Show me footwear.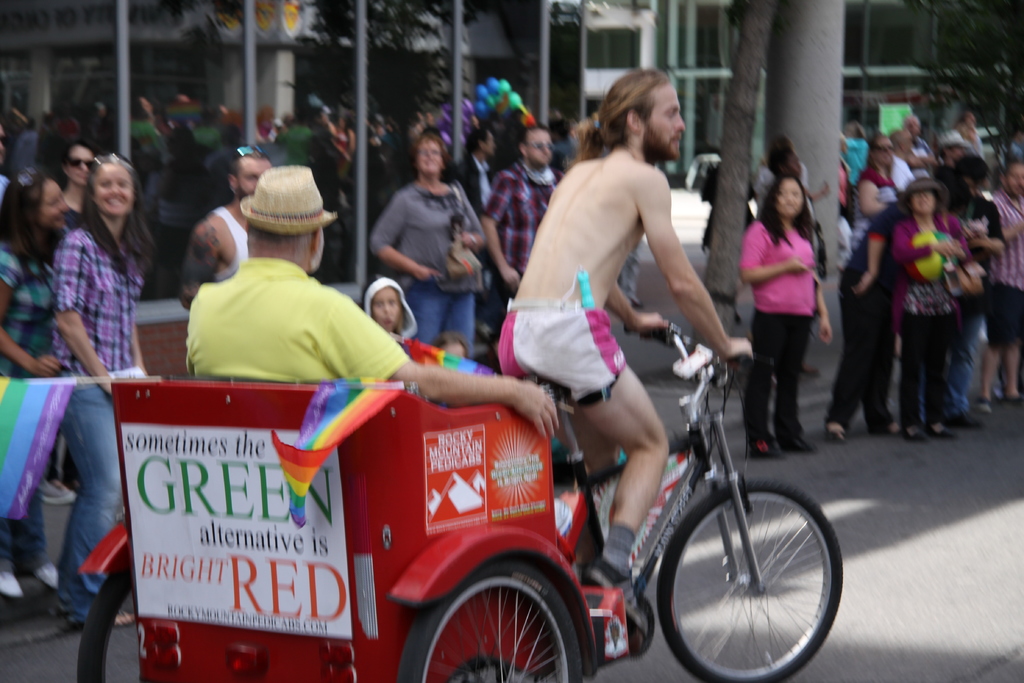
footwear is here: (left=588, top=567, right=647, bottom=641).
